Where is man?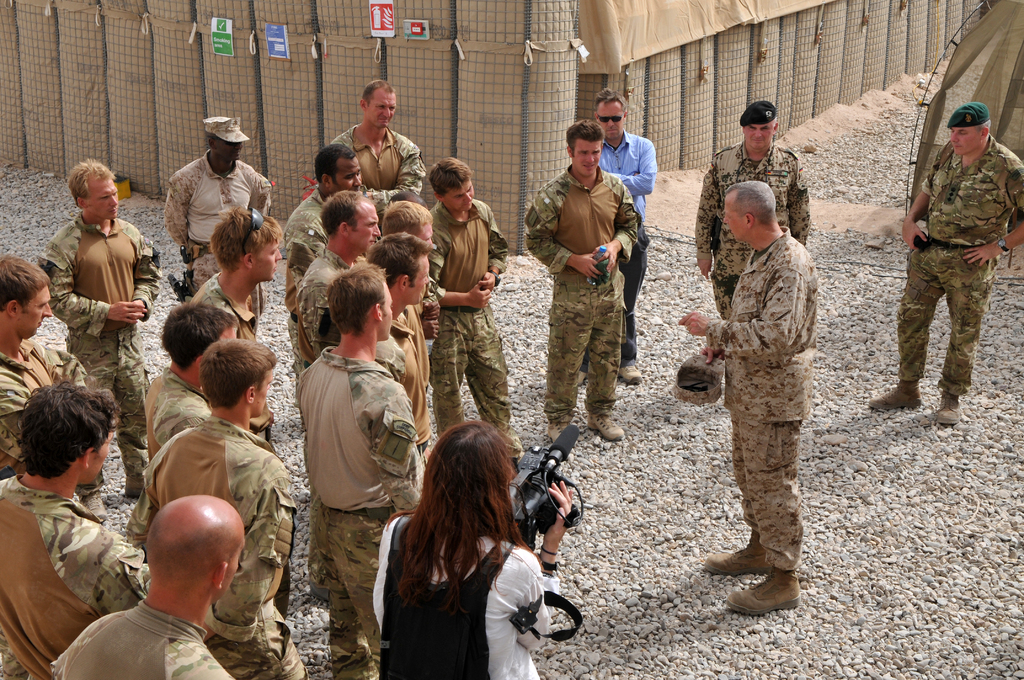
(x1=367, y1=229, x2=435, y2=464).
